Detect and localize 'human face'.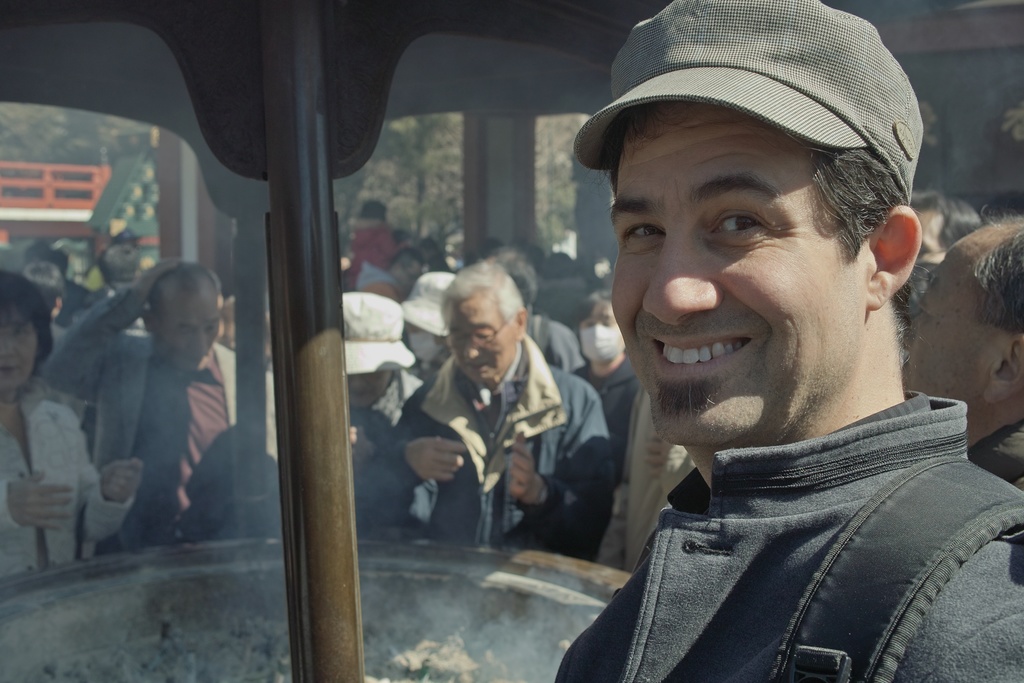
Localized at [0, 304, 33, 386].
